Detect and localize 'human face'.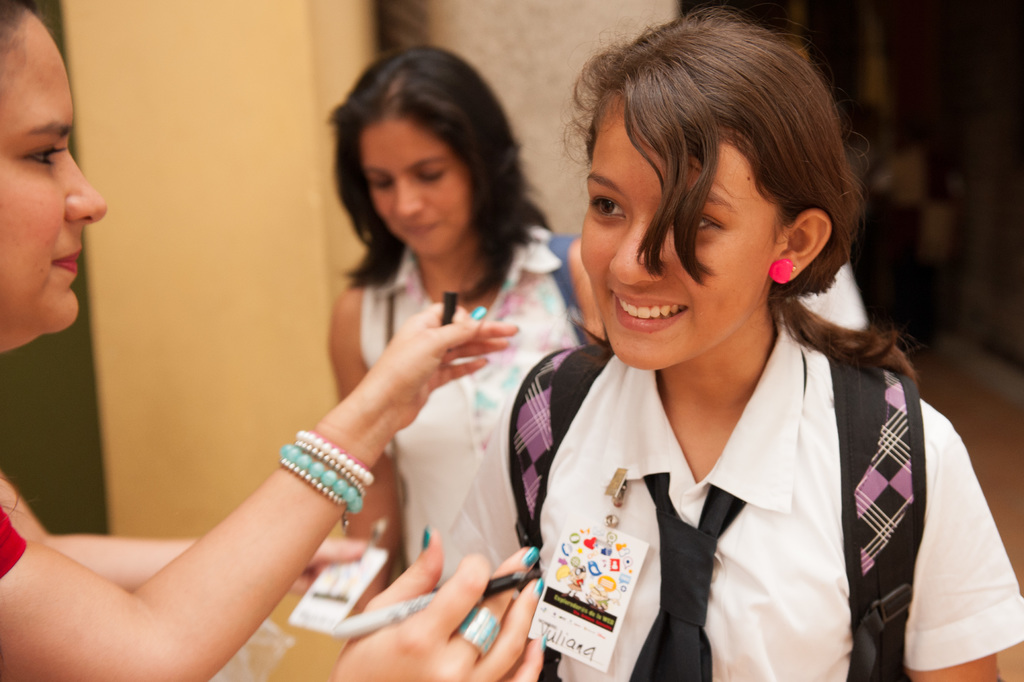
Localized at rect(0, 49, 103, 346).
